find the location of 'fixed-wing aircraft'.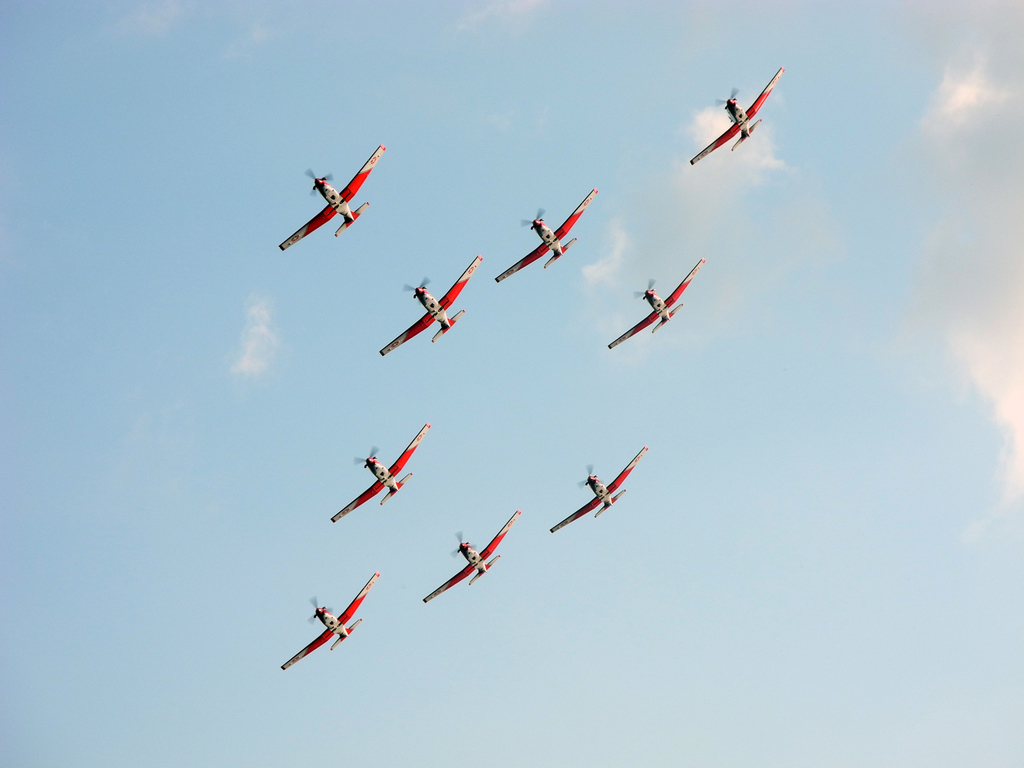
Location: Rect(272, 564, 387, 665).
